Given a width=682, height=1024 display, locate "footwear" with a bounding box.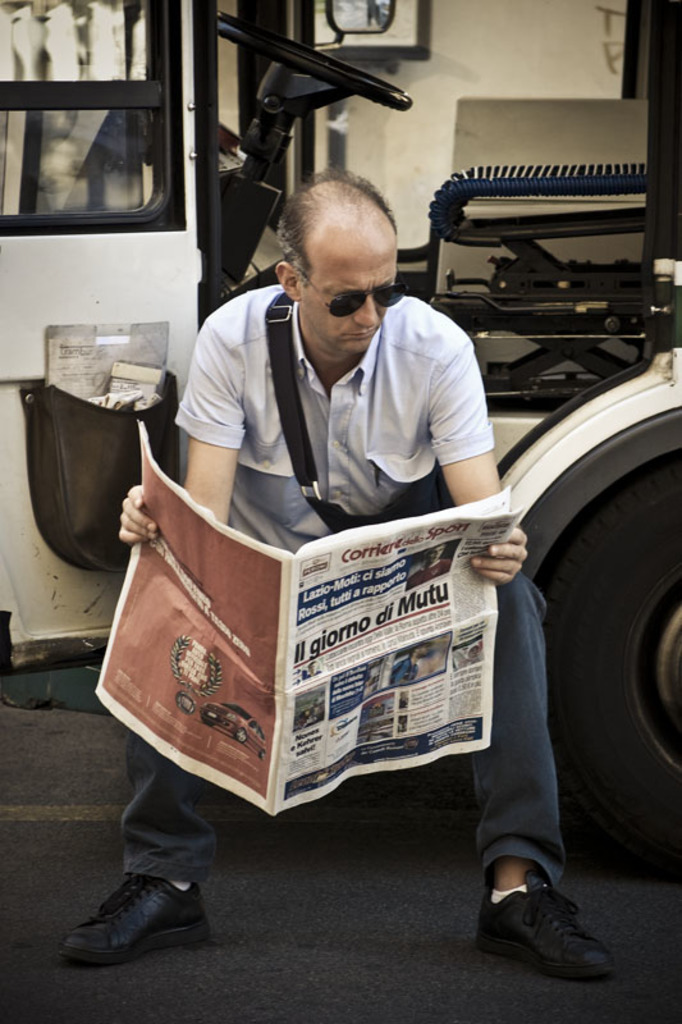
Located: crop(485, 877, 613, 988).
